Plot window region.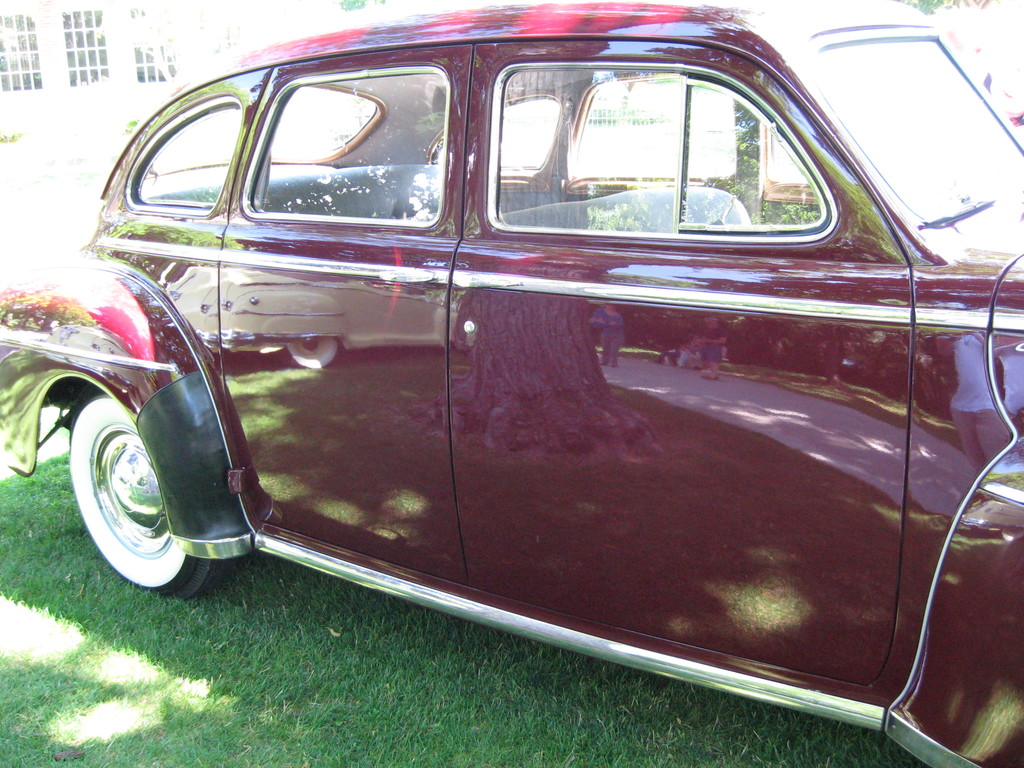
Plotted at bbox=[54, 2, 110, 85].
